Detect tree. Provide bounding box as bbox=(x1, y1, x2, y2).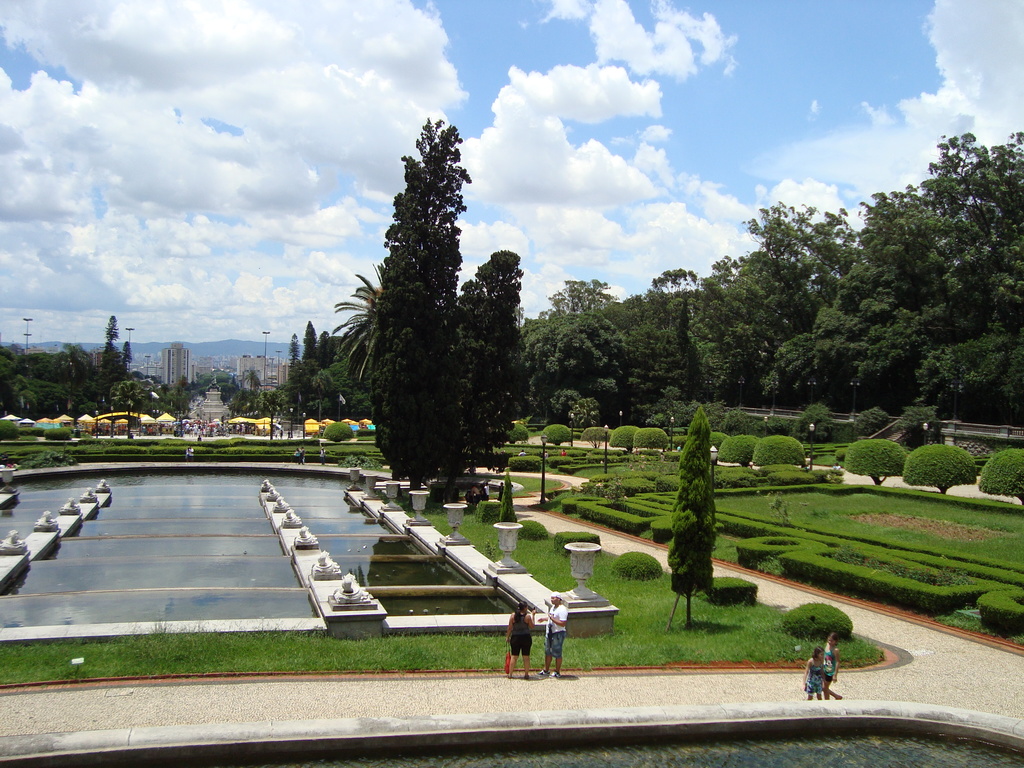
bbox=(666, 407, 717, 635).
